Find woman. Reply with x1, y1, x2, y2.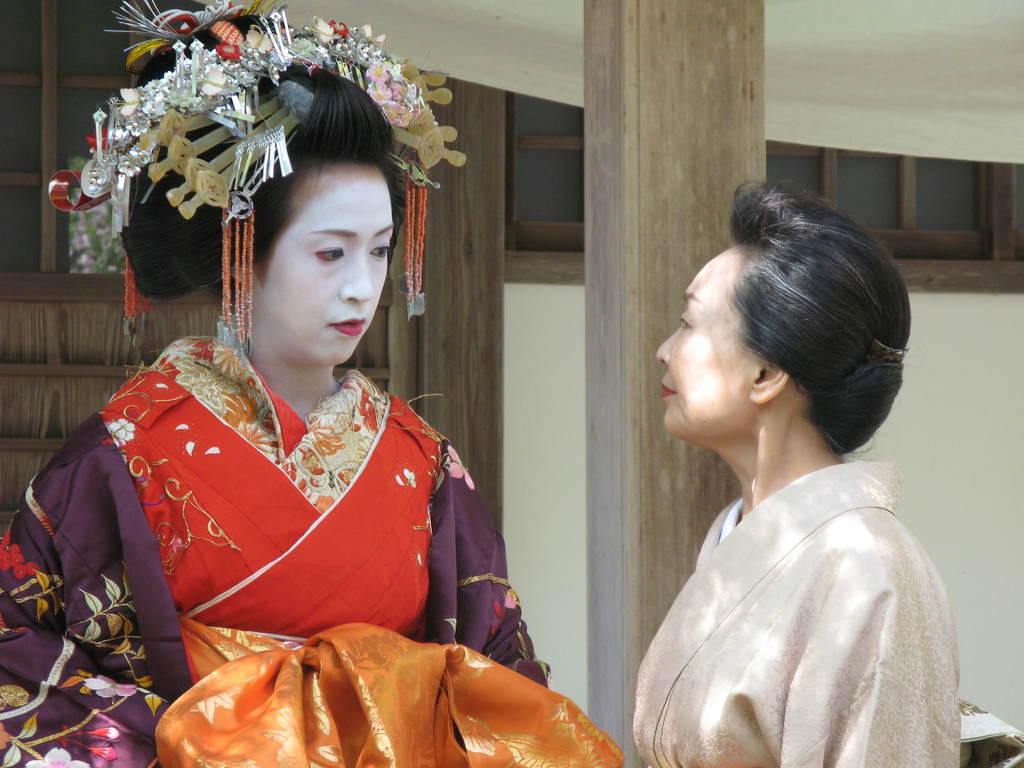
600, 162, 972, 712.
